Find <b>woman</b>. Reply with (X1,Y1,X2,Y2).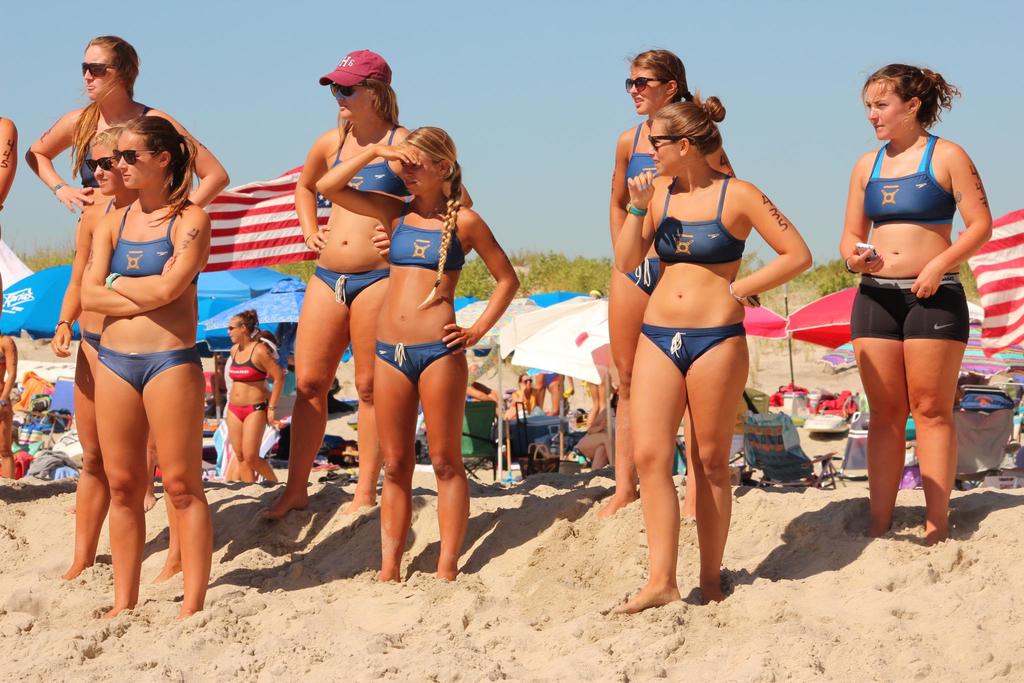
(81,114,212,623).
